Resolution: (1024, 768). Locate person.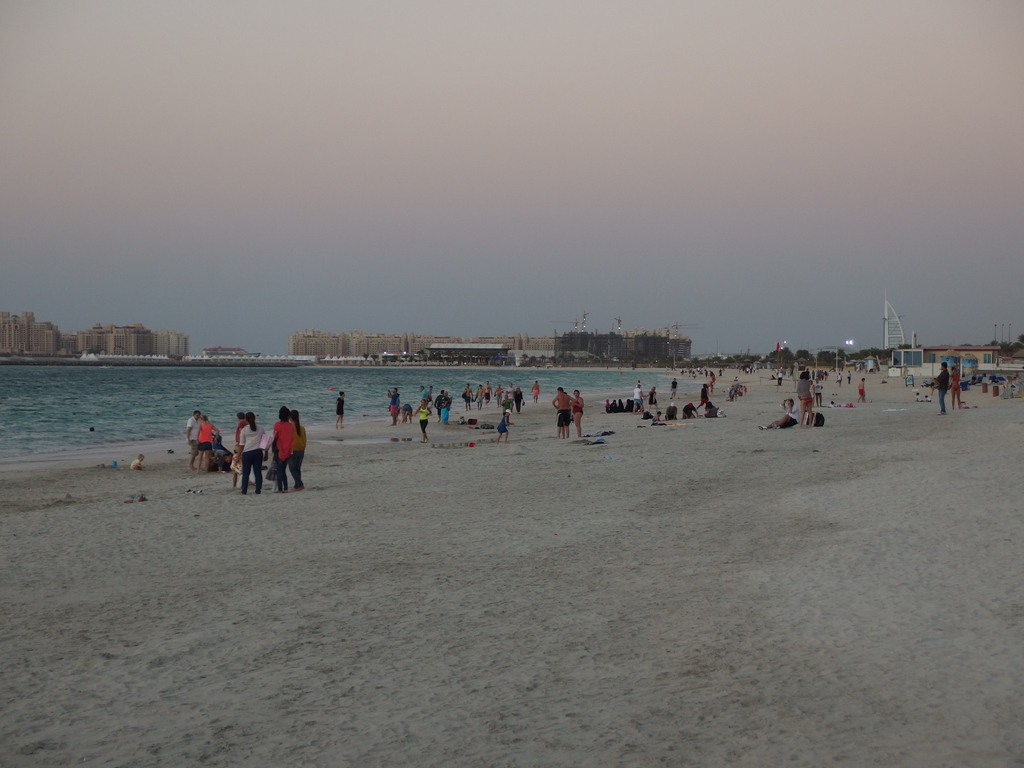
Rect(388, 390, 399, 425).
